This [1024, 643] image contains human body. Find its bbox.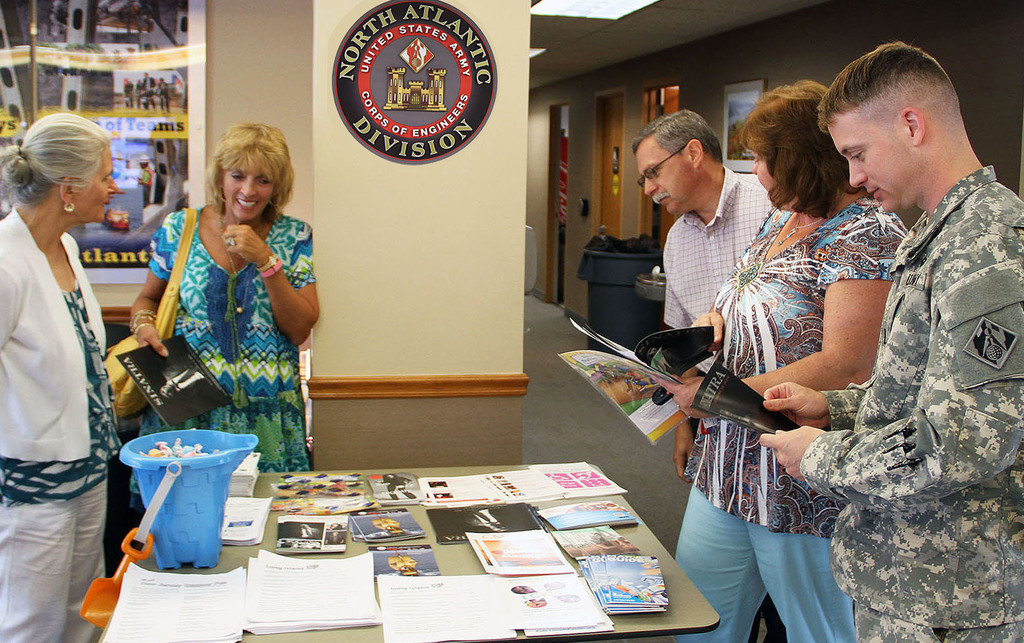
<region>132, 120, 320, 471</region>.
